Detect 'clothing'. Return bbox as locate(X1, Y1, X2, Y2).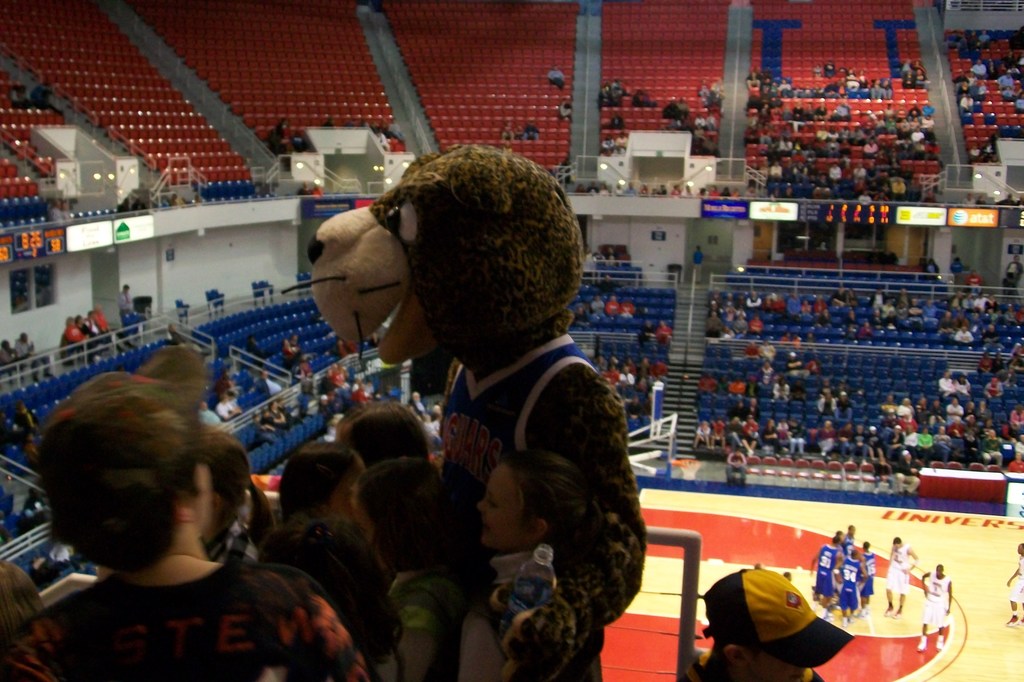
locate(924, 571, 950, 638).
